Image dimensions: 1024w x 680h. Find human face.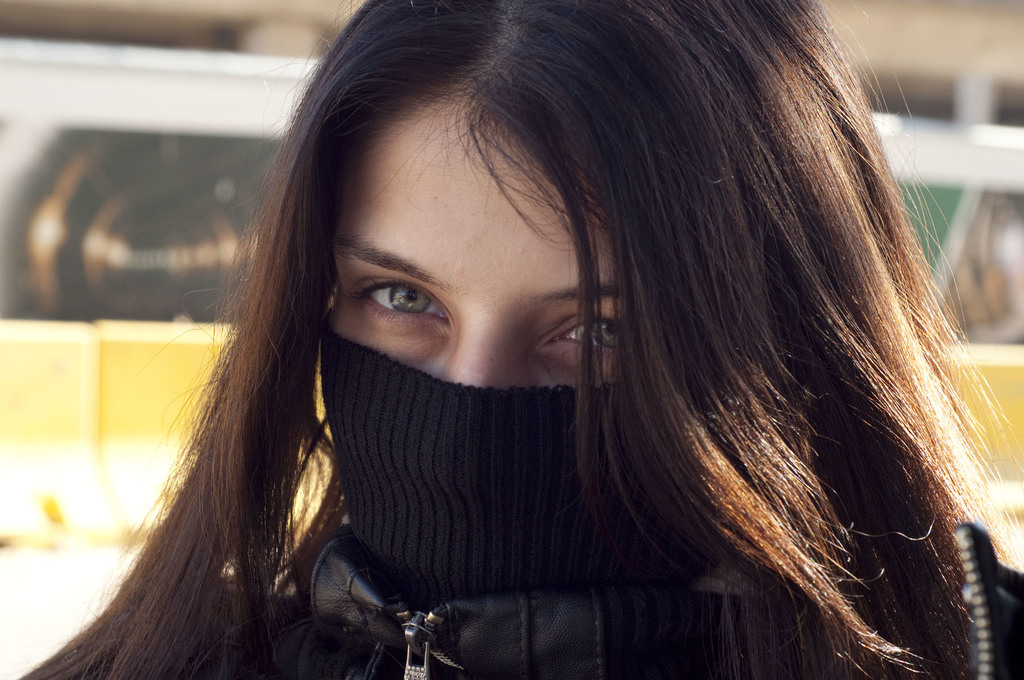
x1=329, y1=92, x2=615, y2=388.
